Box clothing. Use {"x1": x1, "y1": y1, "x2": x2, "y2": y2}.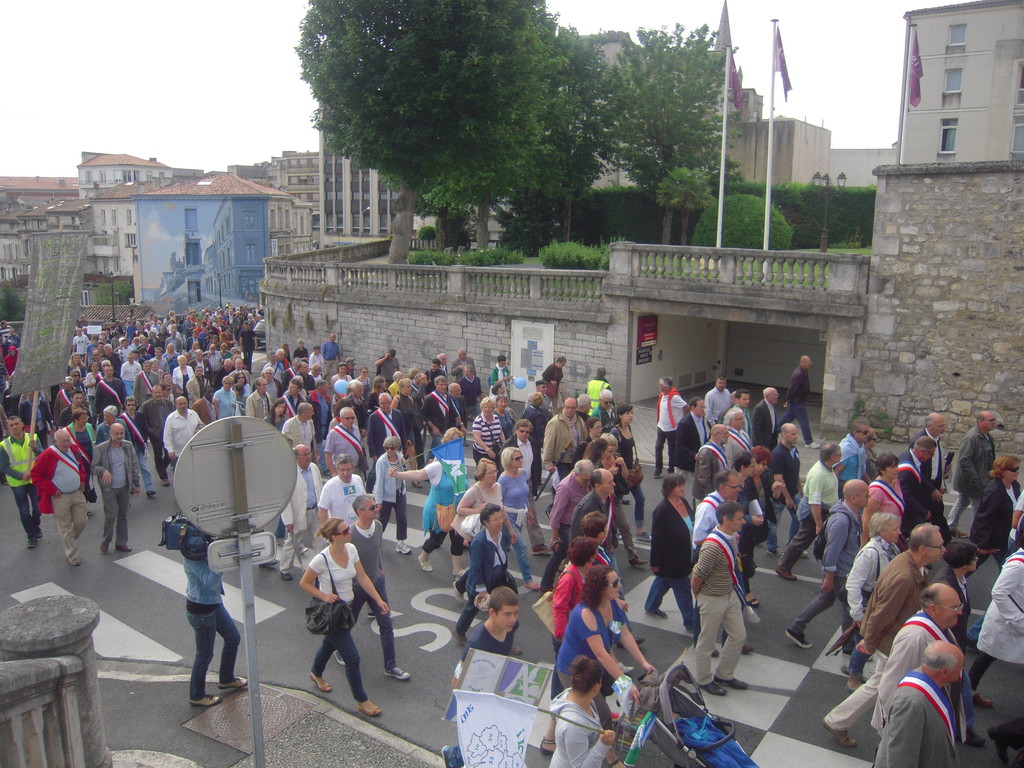
{"x1": 52, "y1": 385, "x2": 73, "y2": 422}.
